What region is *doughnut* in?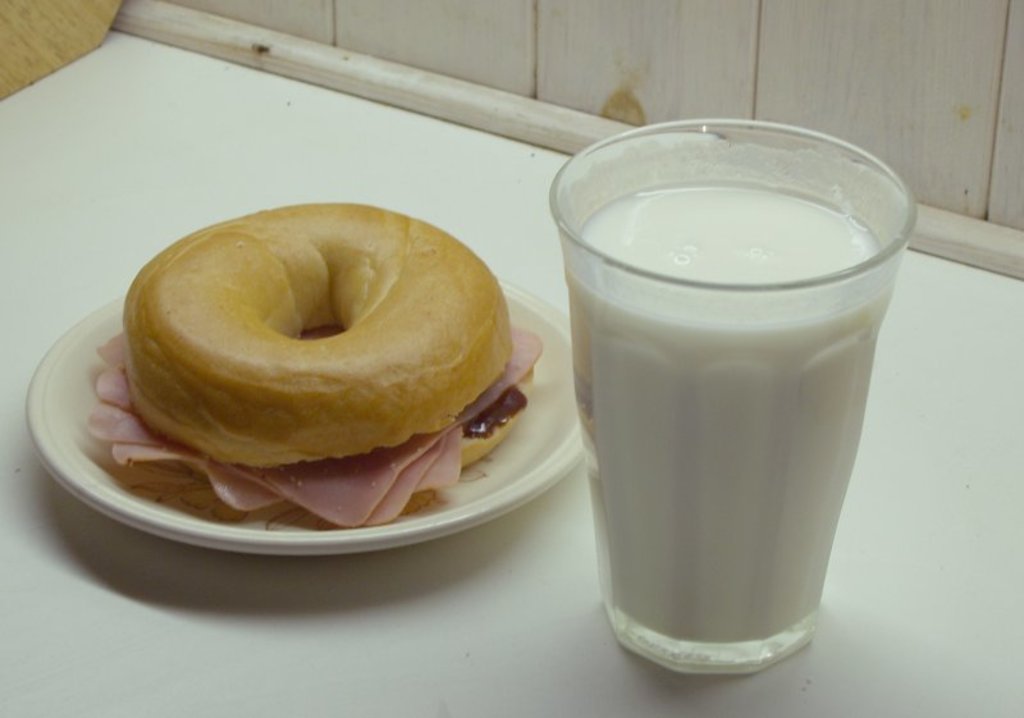
bbox=(119, 197, 512, 468).
